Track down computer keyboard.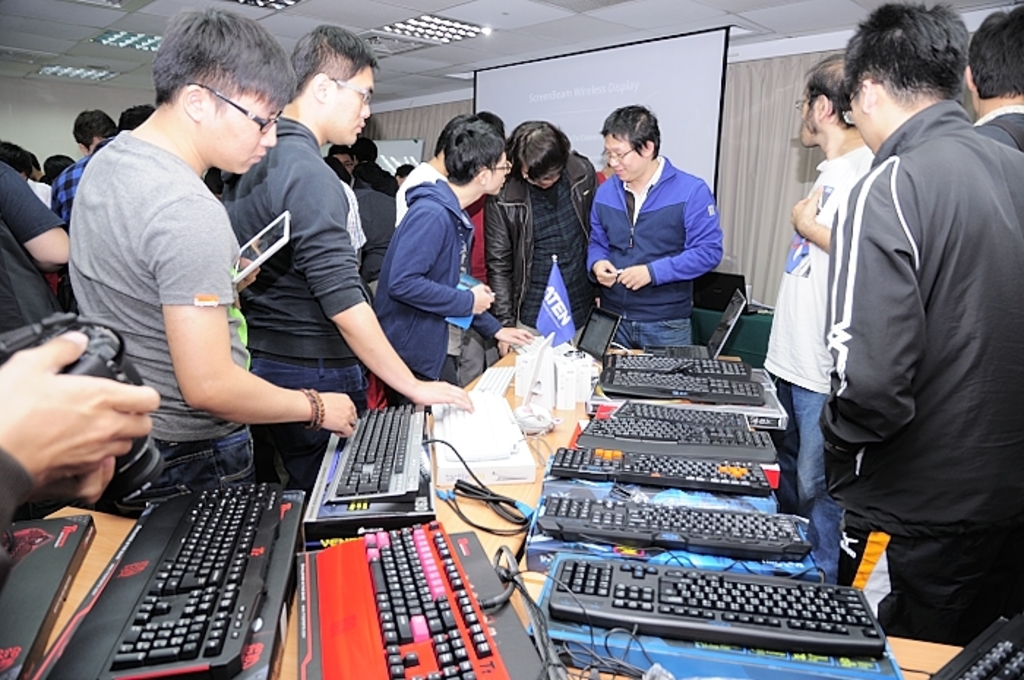
Tracked to 604, 366, 762, 405.
